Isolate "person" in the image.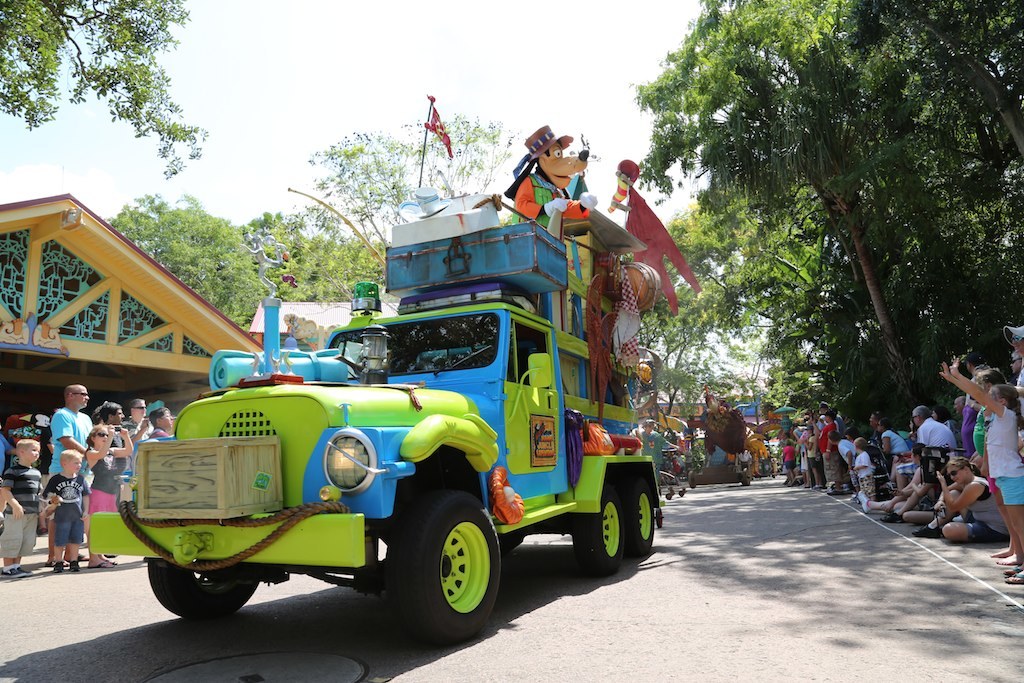
Isolated region: <box>82,395,126,453</box>.
